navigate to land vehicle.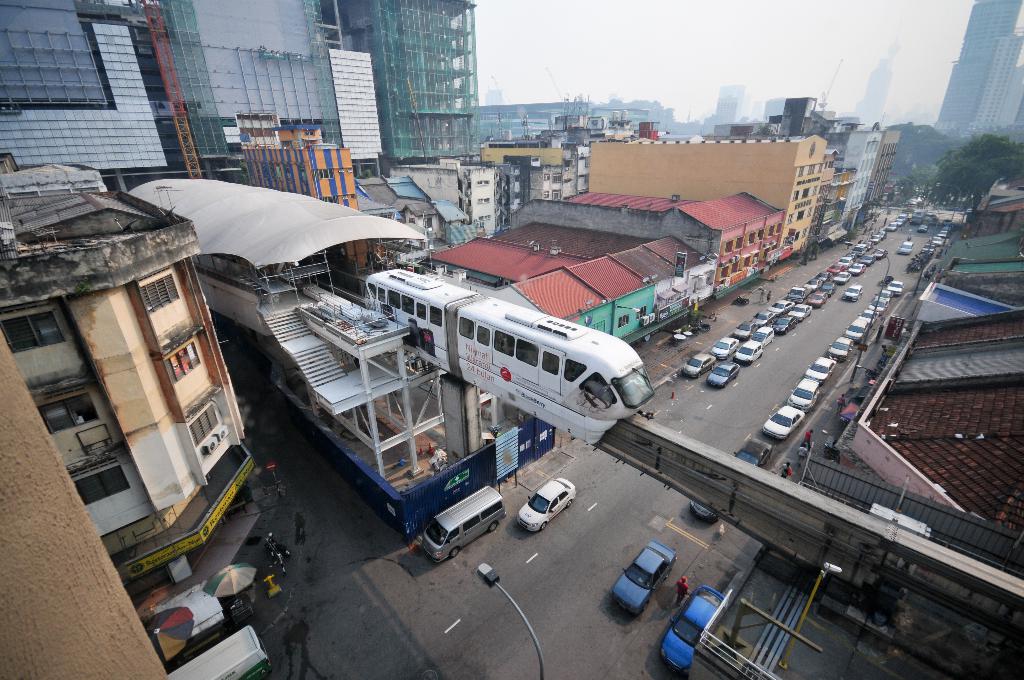
Navigation target: region(917, 241, 937, 255).
